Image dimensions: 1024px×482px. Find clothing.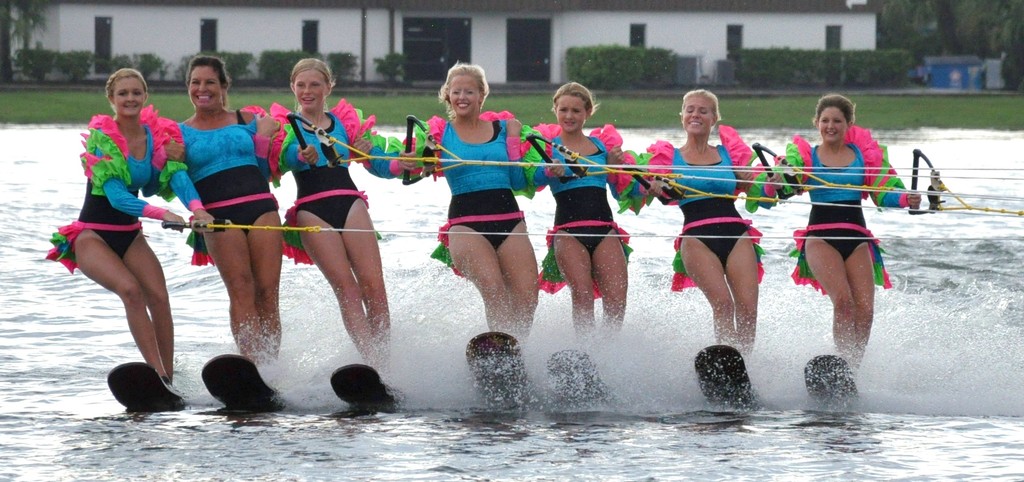
286 104 391 231.
